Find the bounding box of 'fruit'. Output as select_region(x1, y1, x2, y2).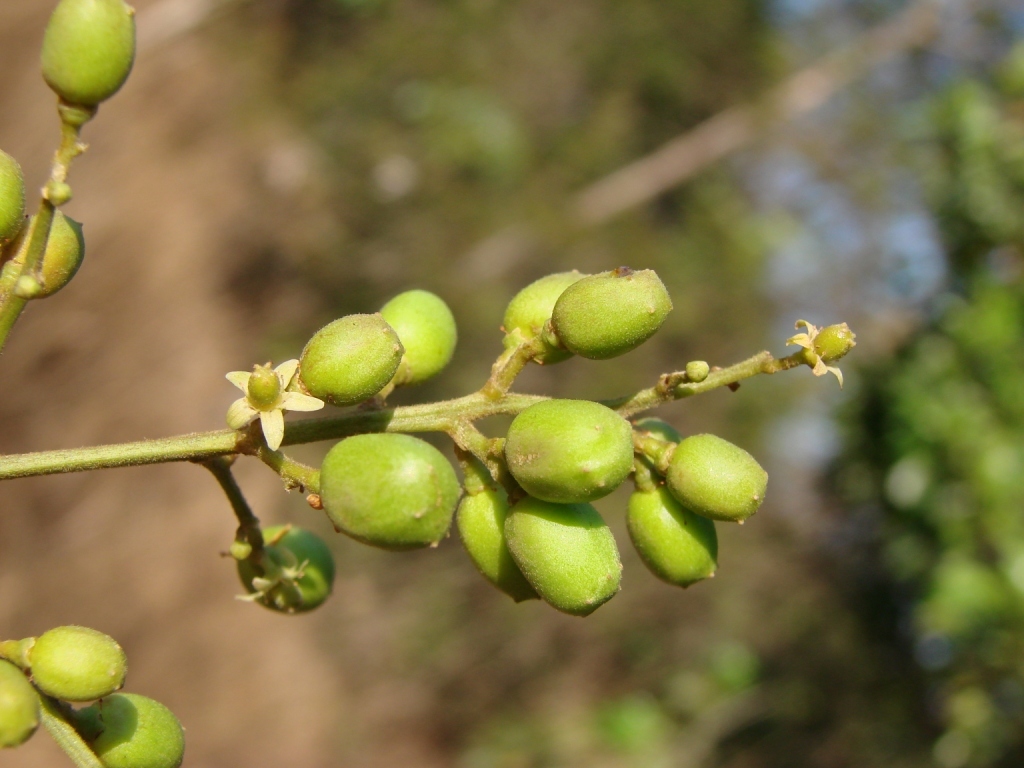
select_region(293, 313, 405, 410).
